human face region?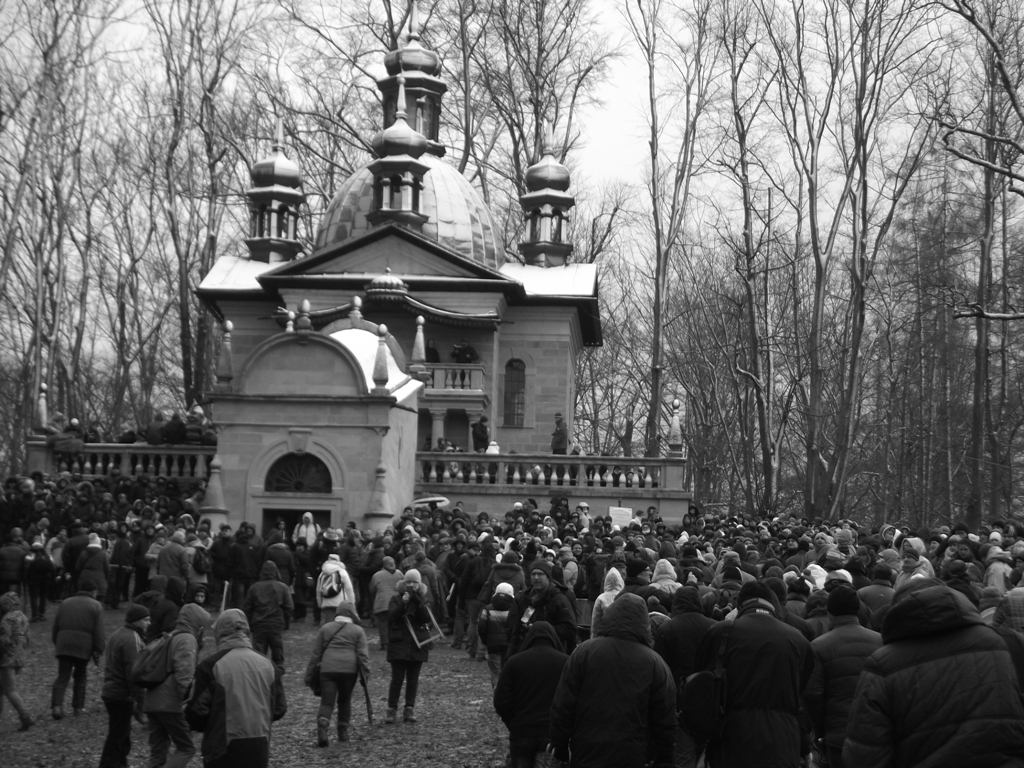
645/571/651/579
